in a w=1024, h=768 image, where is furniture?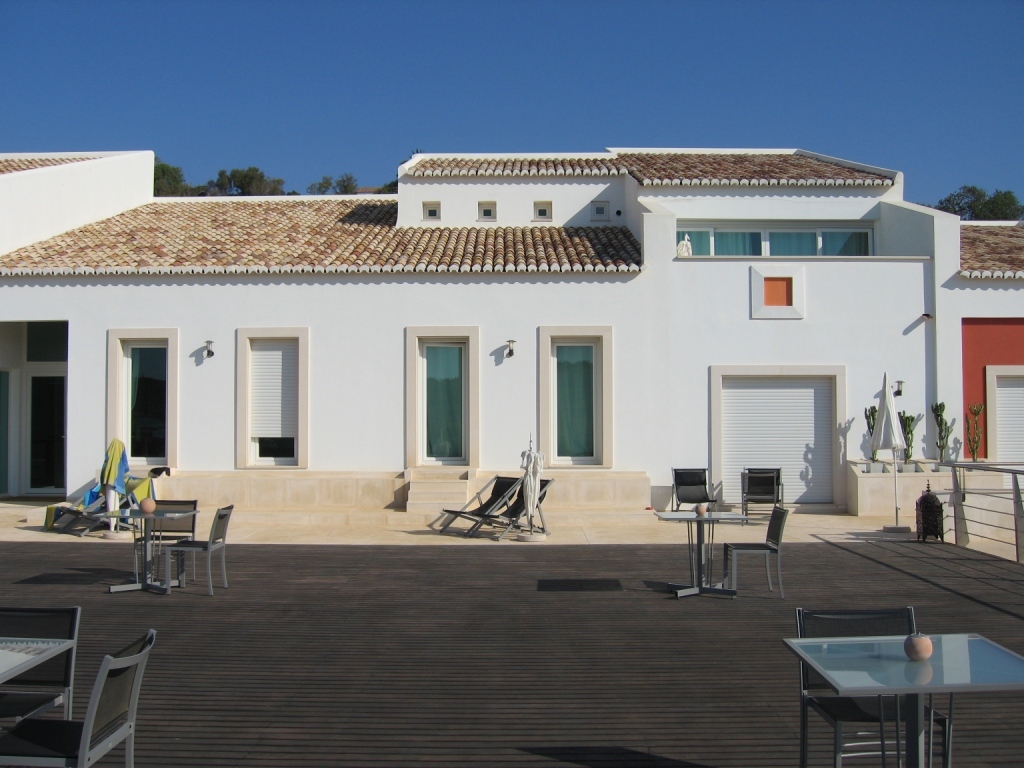
167,508,235,594.
